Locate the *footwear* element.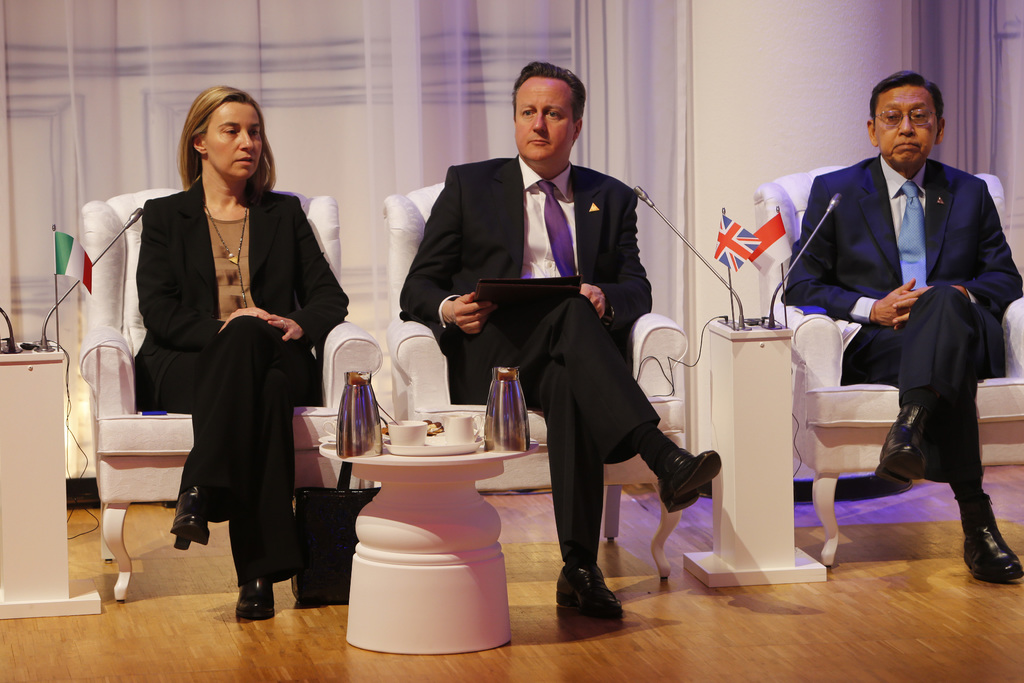
Element bbox: rect(552, 557, 627, 618).
